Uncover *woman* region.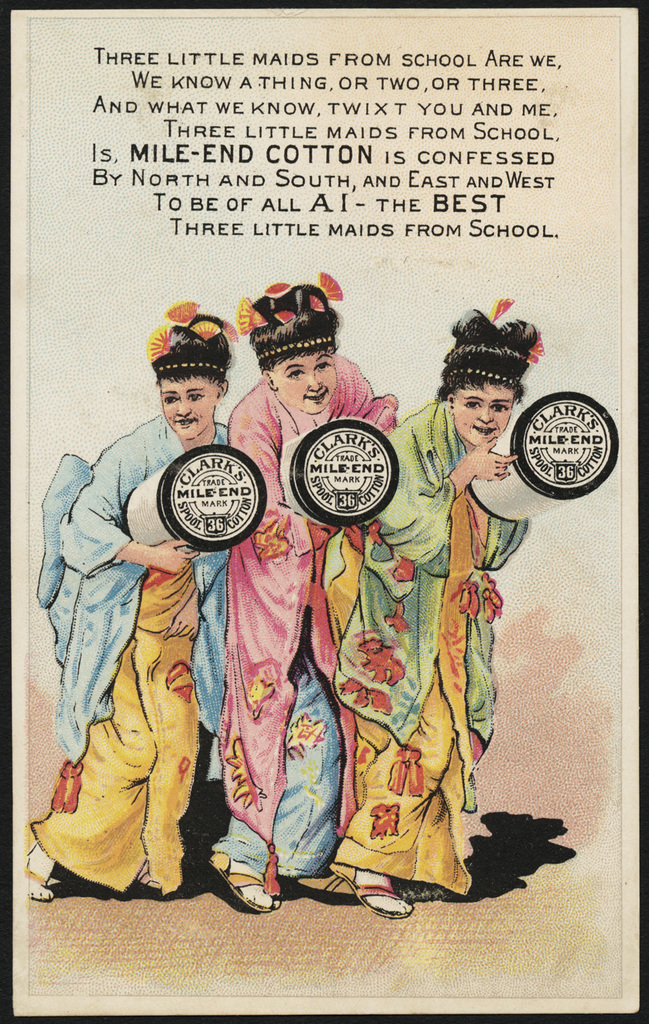
Uncovered: l=35, t=394, r=238, b=905.
